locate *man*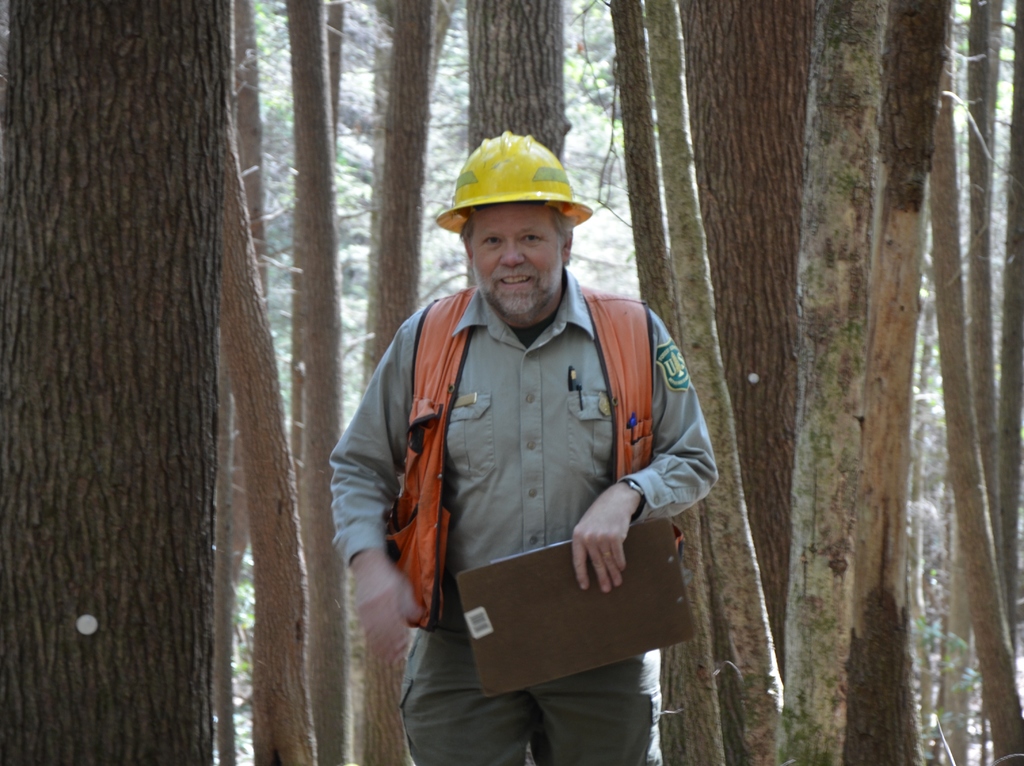
(348, 135, 714, 764)
